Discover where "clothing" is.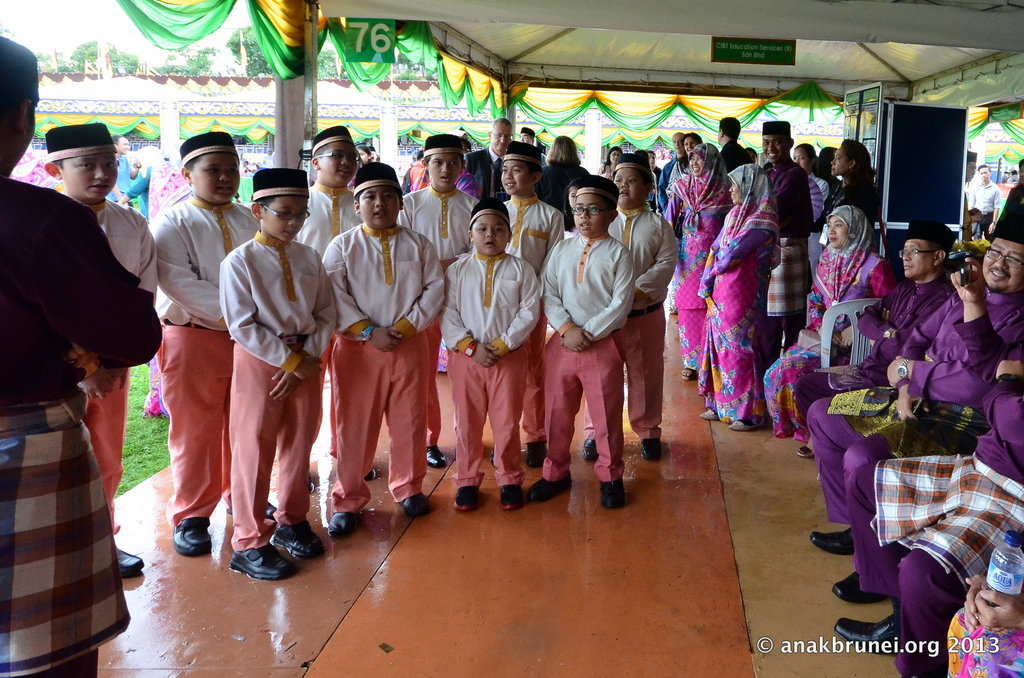
Discovered at [293,179,359,254].
